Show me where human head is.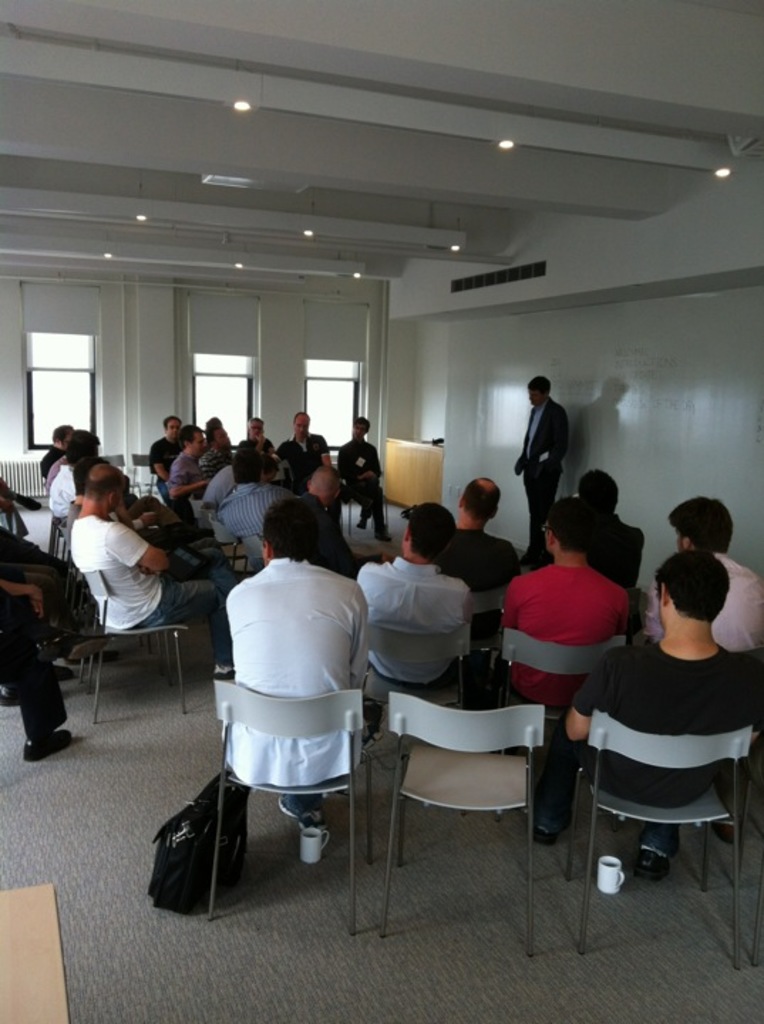
human head is at 450, 476, 498, 516.
